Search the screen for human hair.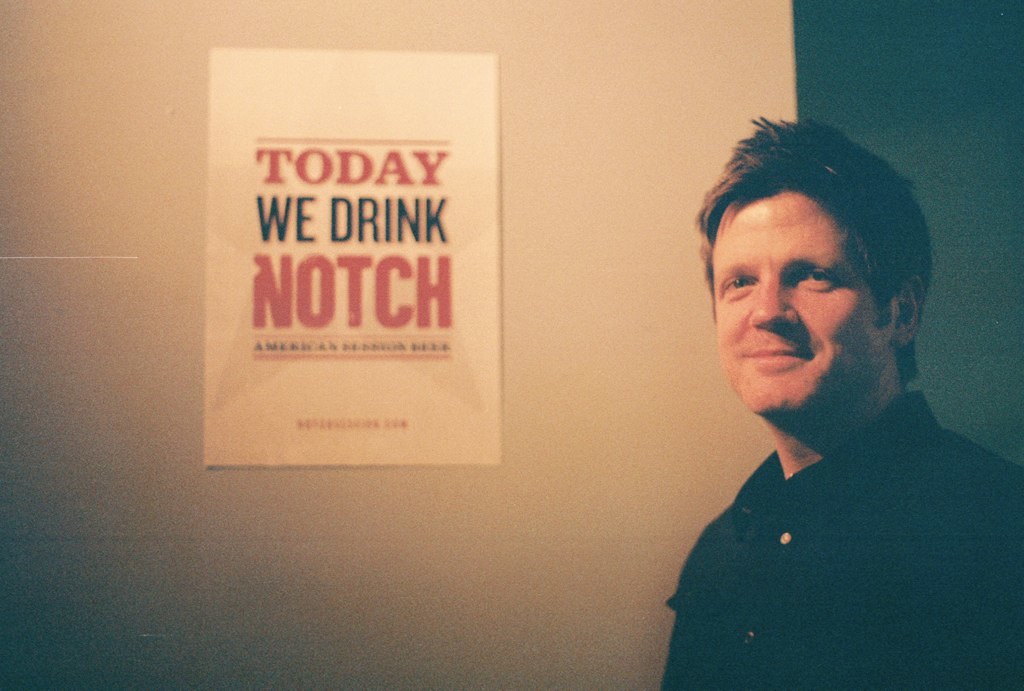
Found at 705,125,925,402.
